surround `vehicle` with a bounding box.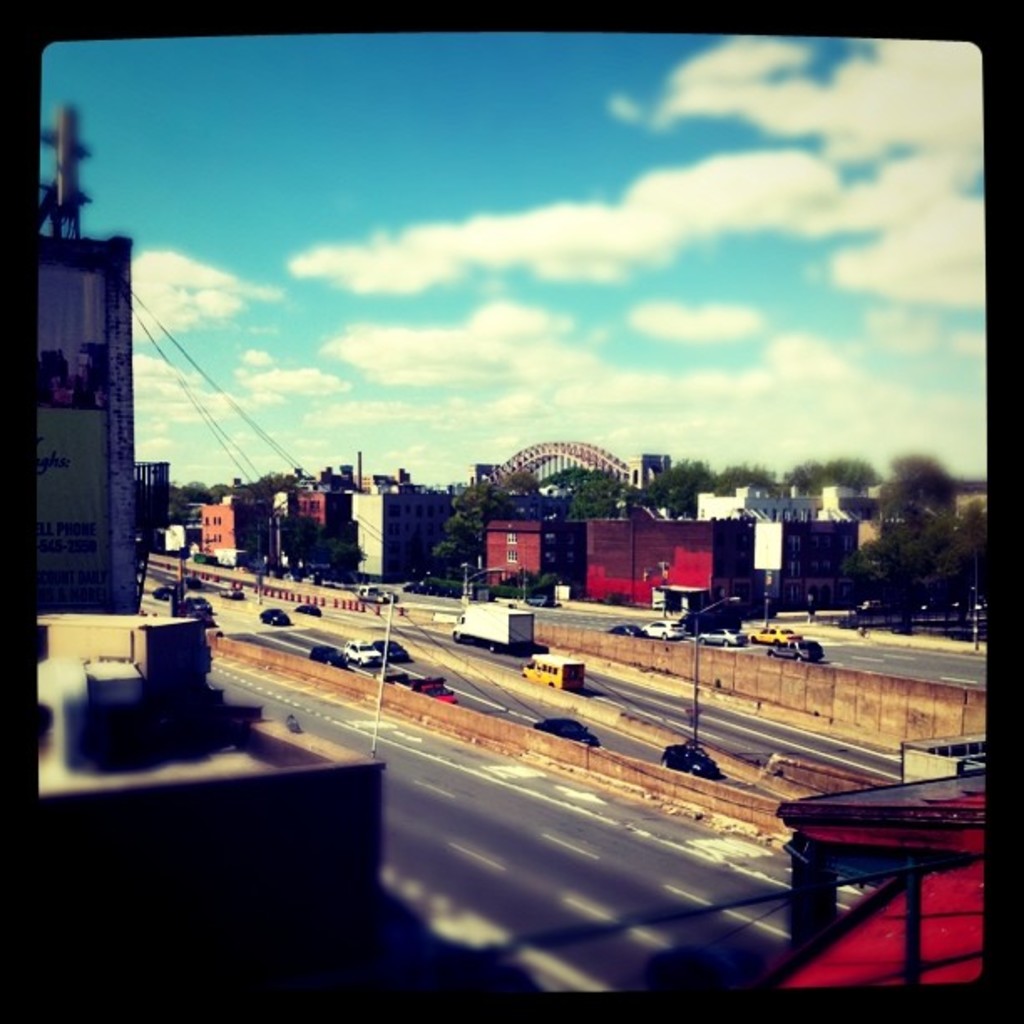
select_region(191, 597, 211, 617).
